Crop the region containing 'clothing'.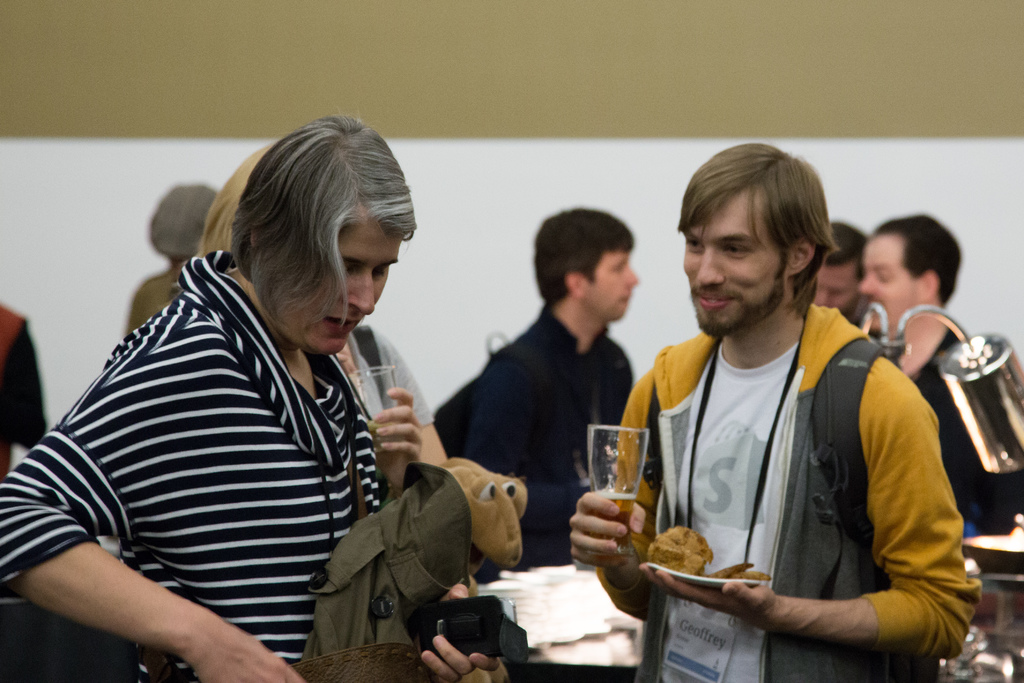
Crop region: [left=0, top=252, right=384, bottom=682].
